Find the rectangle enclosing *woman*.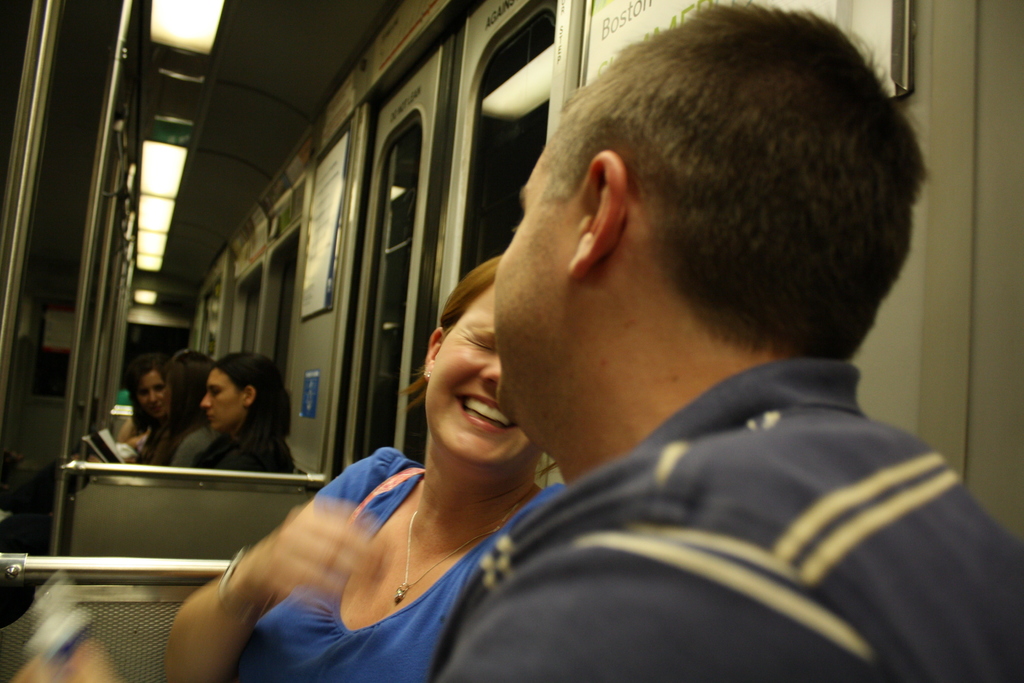
[x1=111, y1=363, x2=171, y2=441].
